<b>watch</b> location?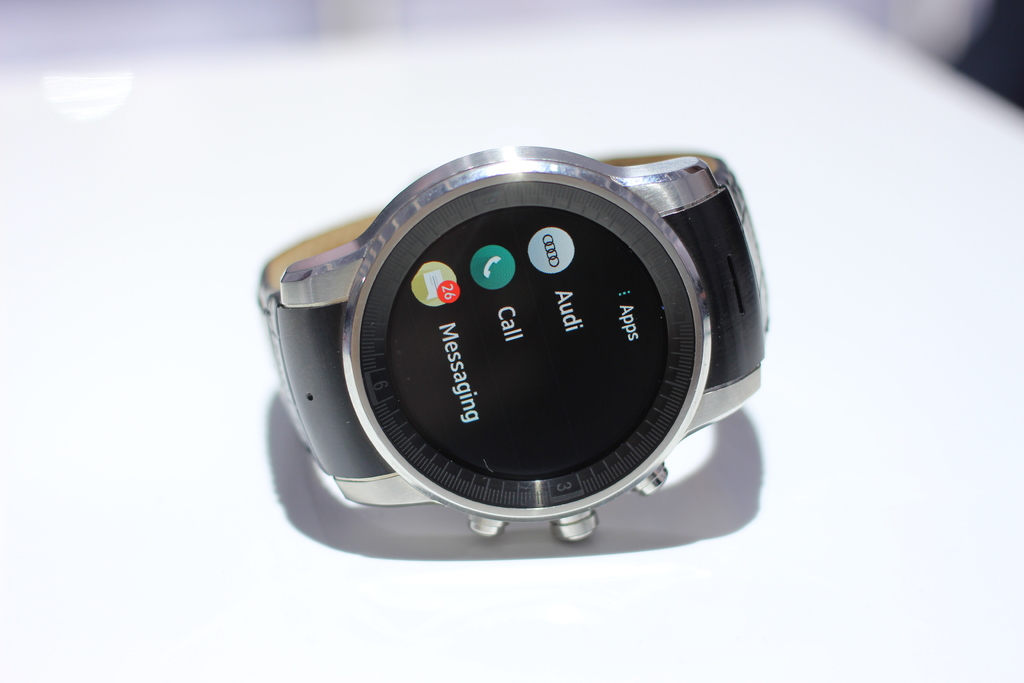
select_region(257, 120, 760, 572)
